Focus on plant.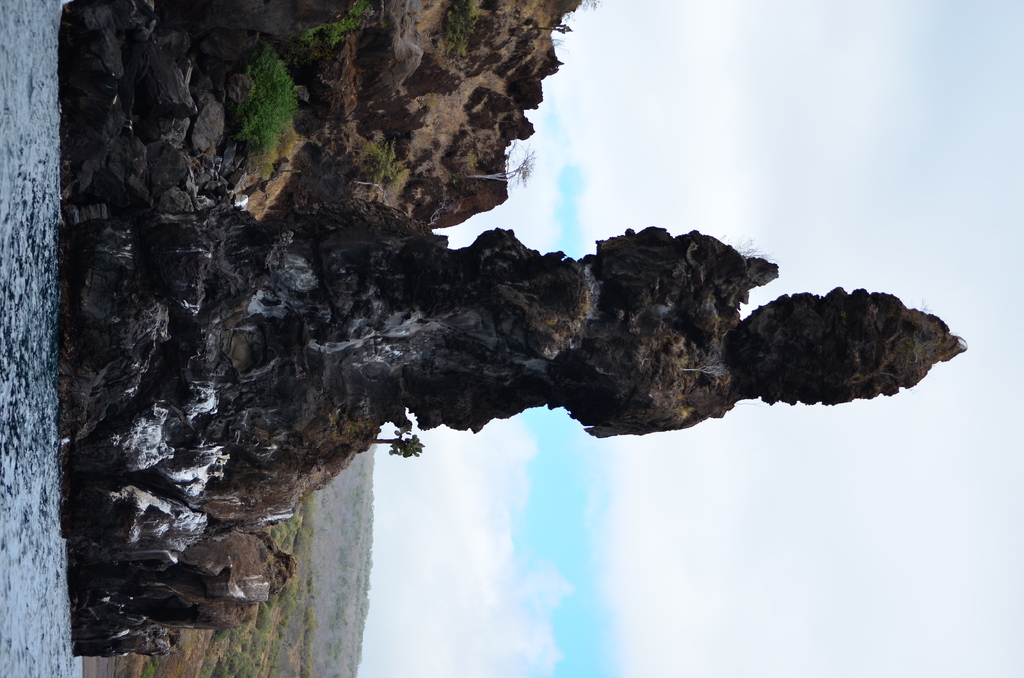
Focused at crop(237, 35, 303, 163).
